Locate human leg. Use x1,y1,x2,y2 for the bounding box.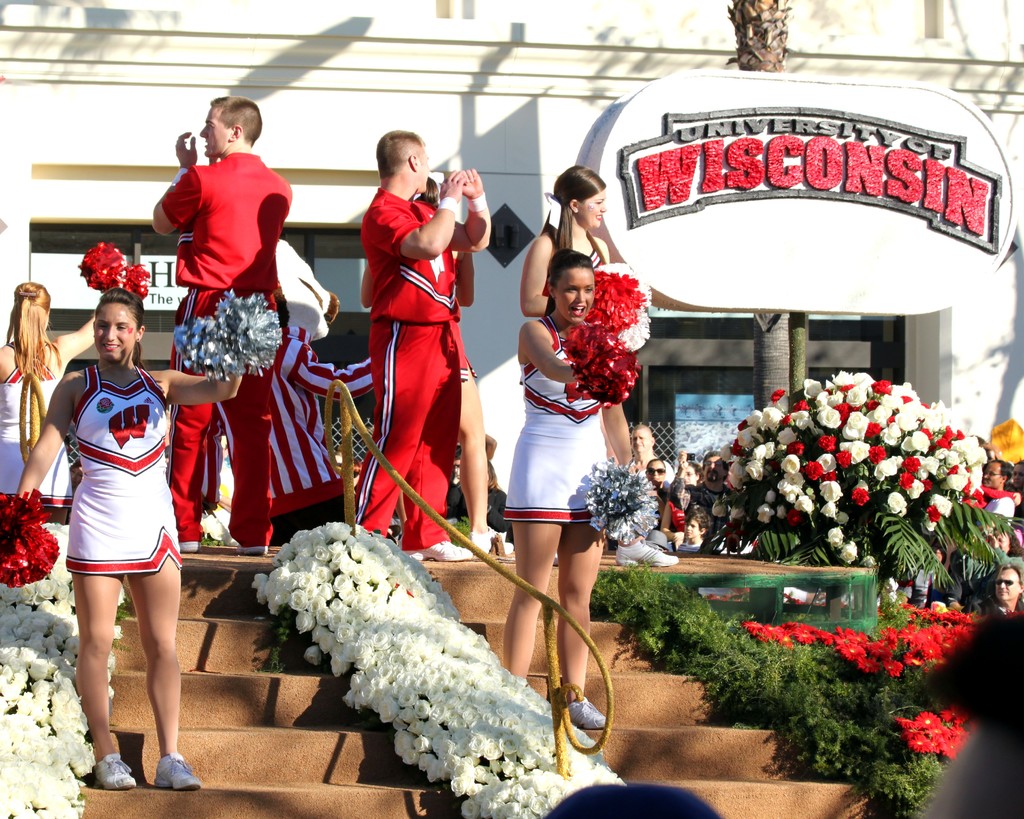
504,513,569,683.
